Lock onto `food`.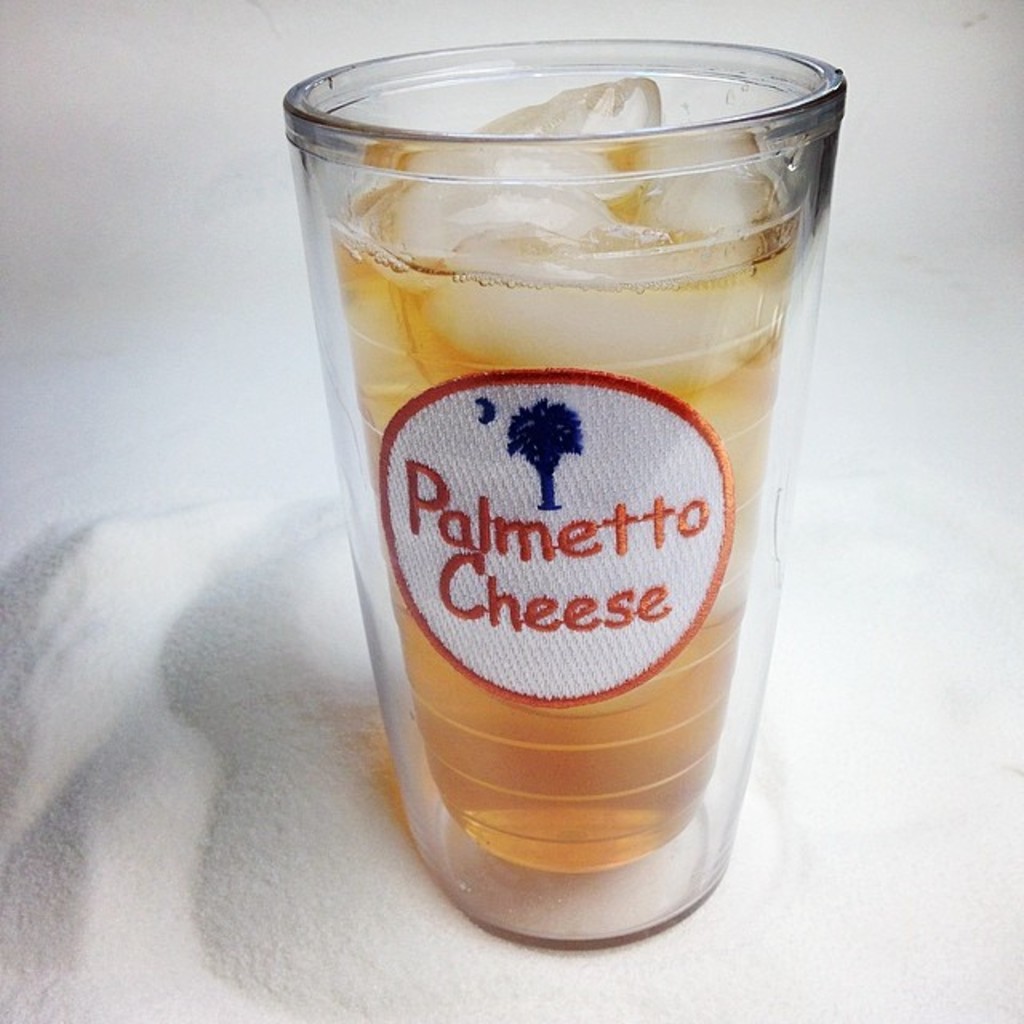
Locked: (296, 77, 800, 830).
